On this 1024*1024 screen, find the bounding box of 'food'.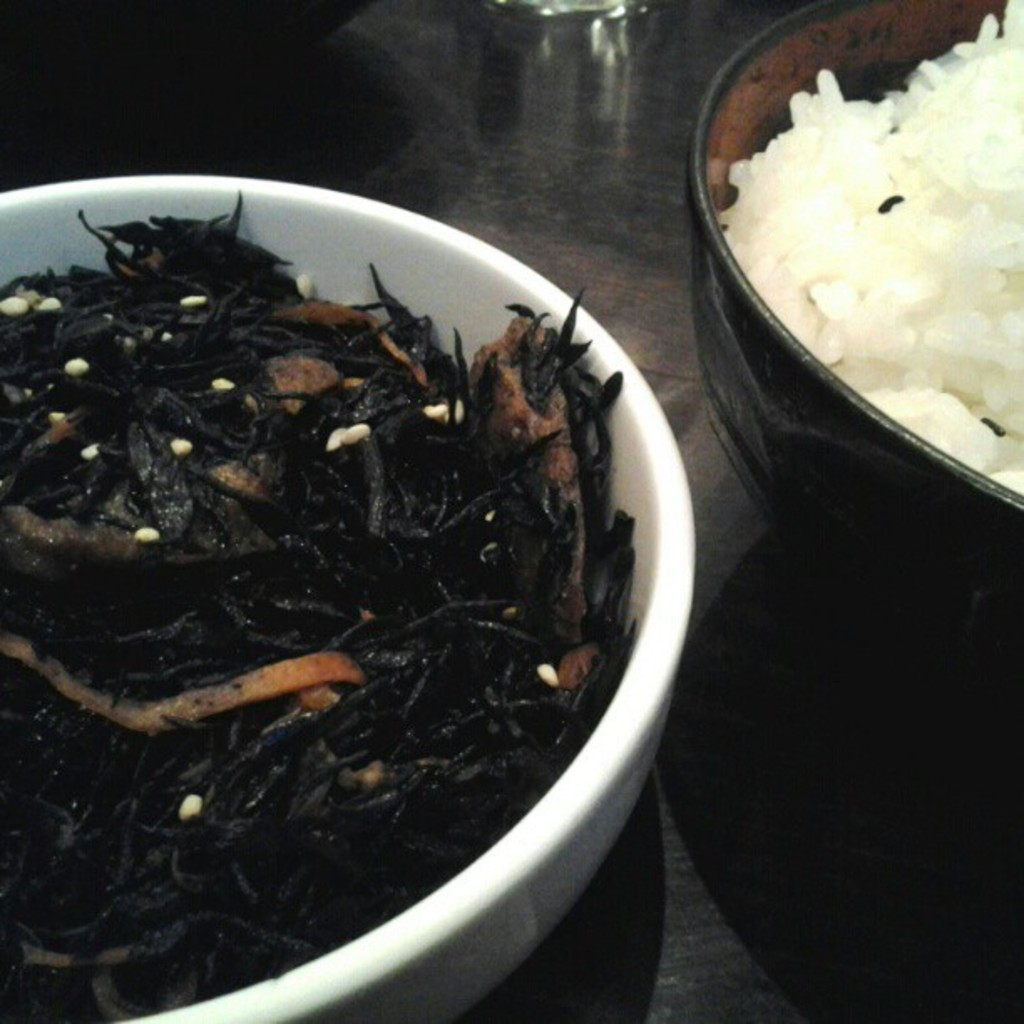
Bounding box: detection(35, 234, 651, 897).
